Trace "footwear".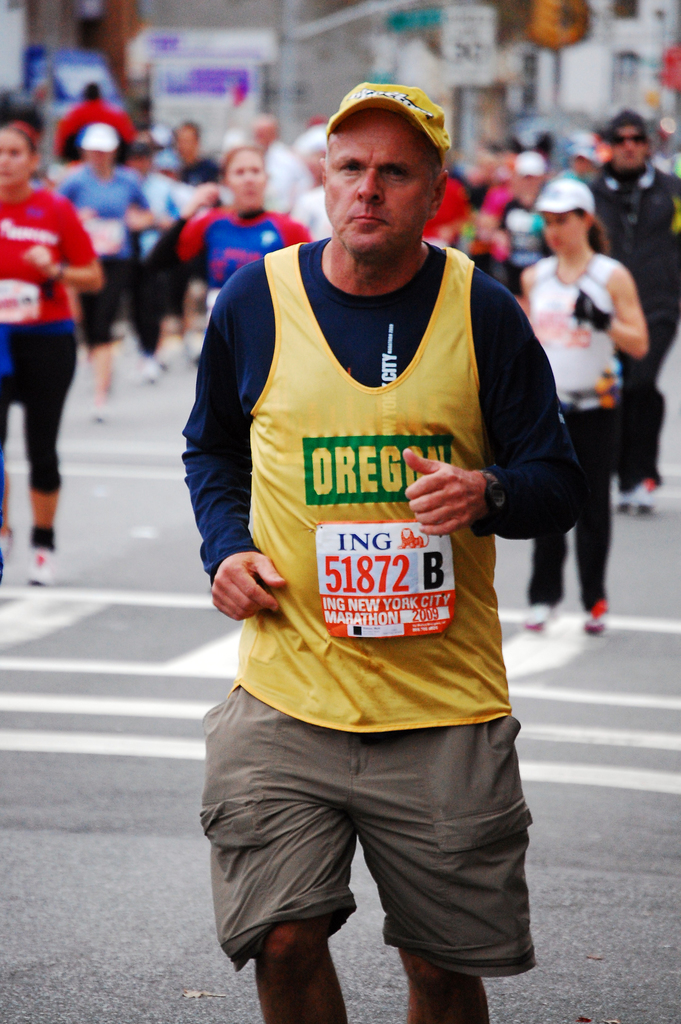
Traced to 525,604,555,635.
